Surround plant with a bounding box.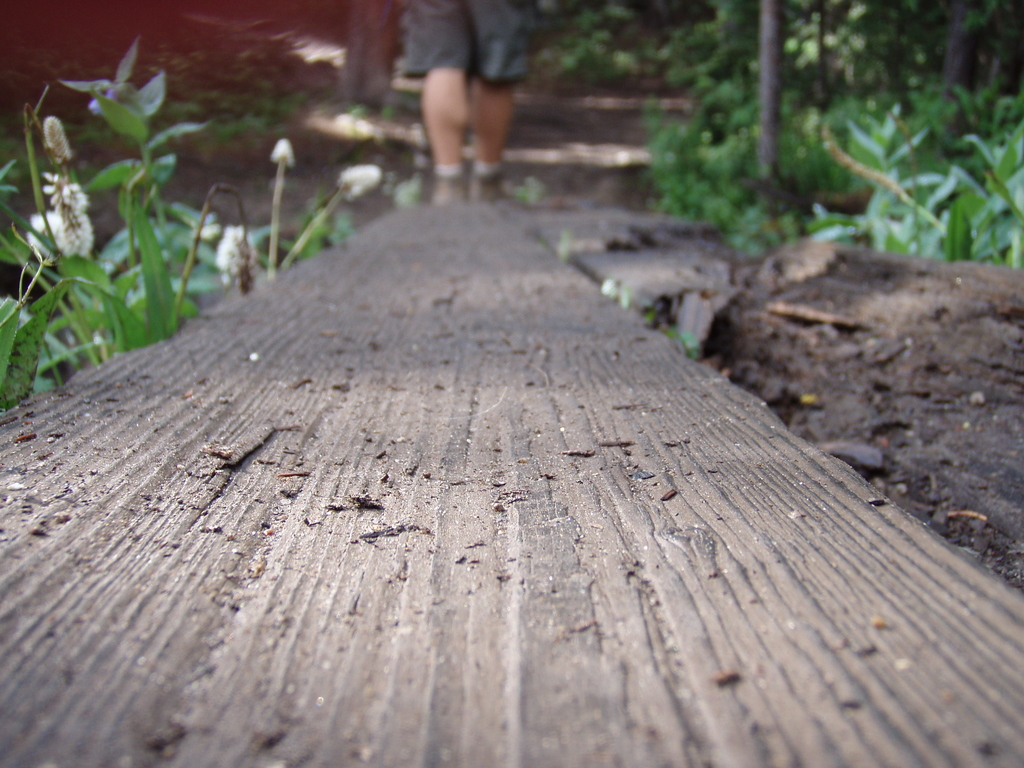
<bbox>250, 127, 397, 279</bbox>.
